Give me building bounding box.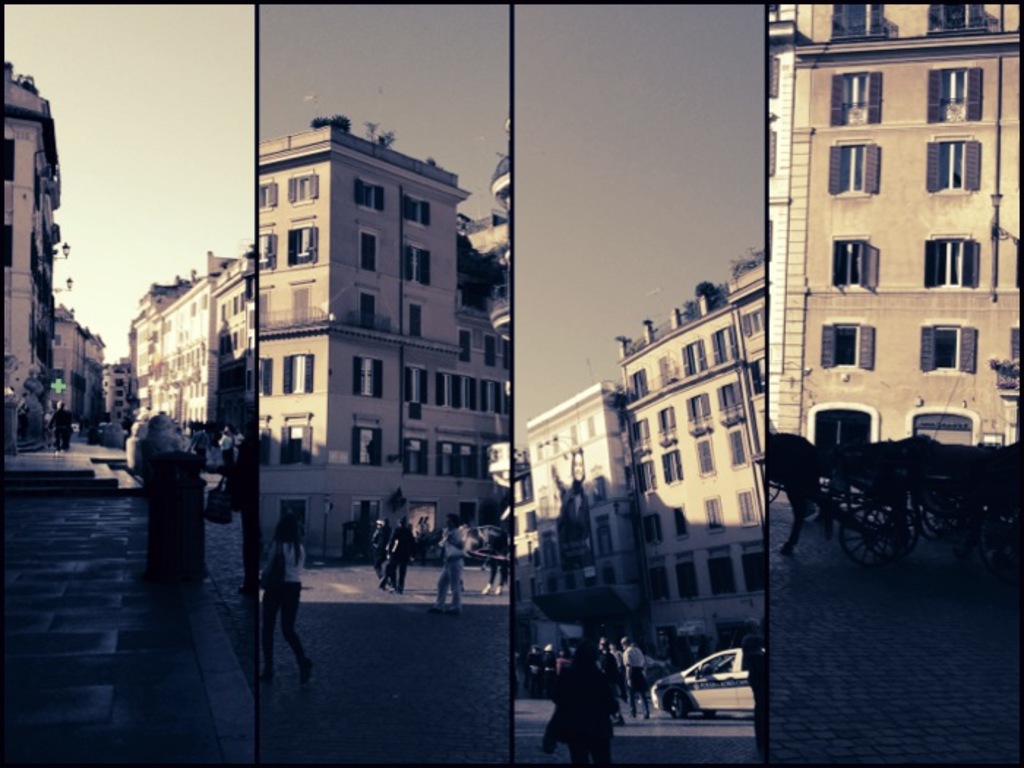
l=768, t=1, r=1023, b=451.
